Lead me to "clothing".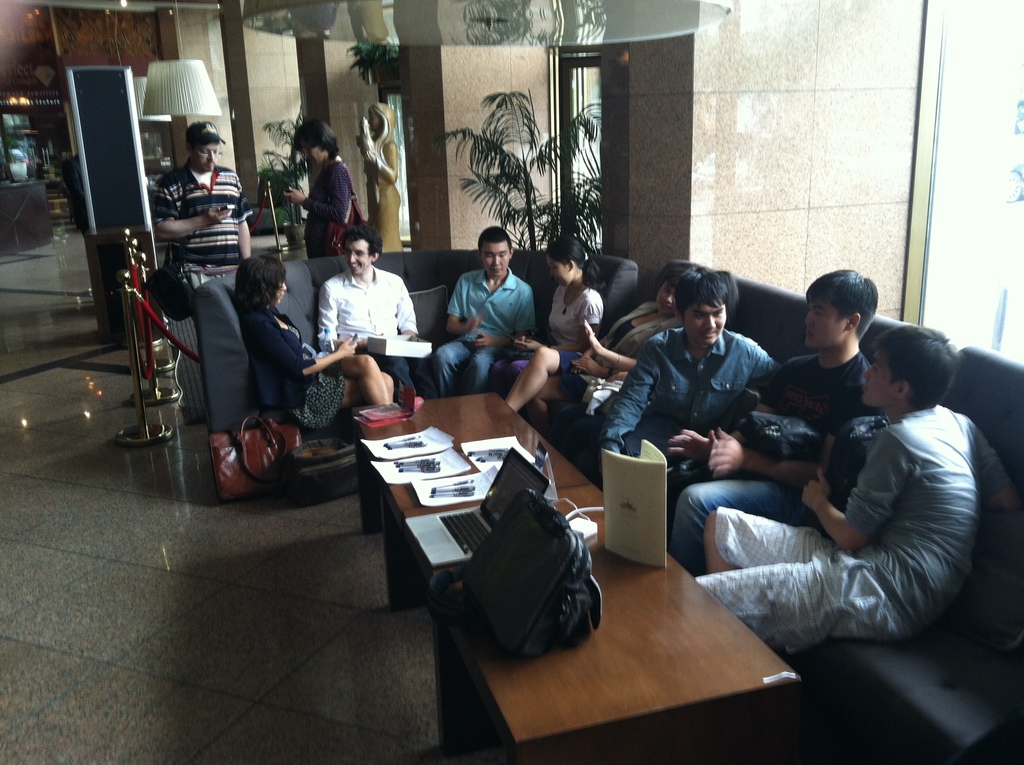
Lead to (303,161,351,255).
